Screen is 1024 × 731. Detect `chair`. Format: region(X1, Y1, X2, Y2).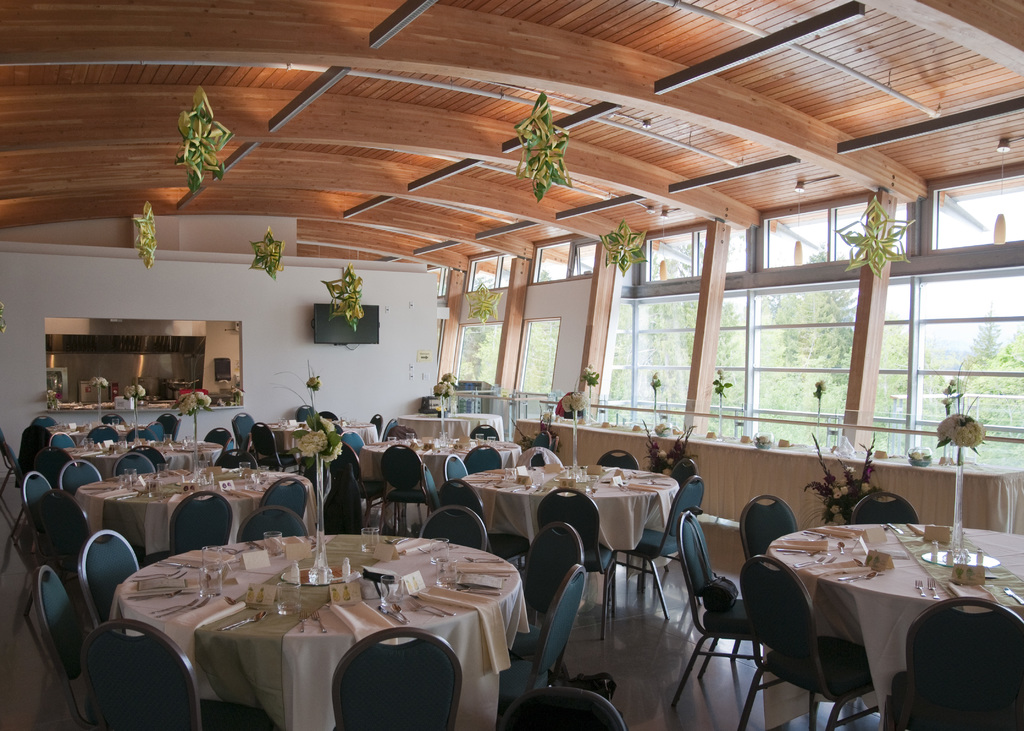
region(84, 423, 122, 440).
